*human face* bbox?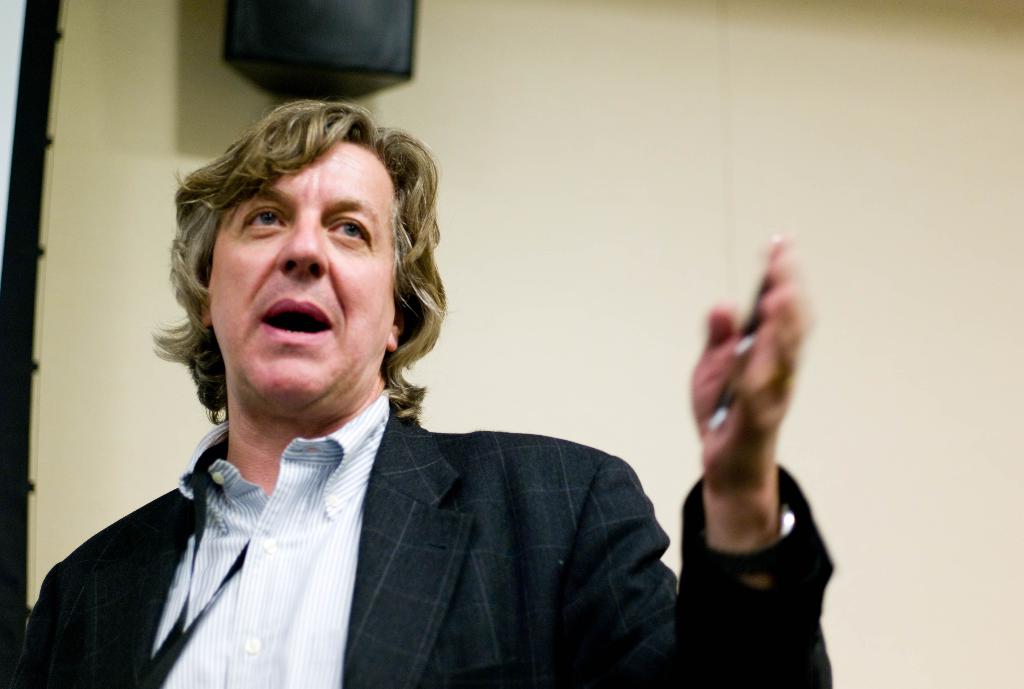
192:136:396:417
